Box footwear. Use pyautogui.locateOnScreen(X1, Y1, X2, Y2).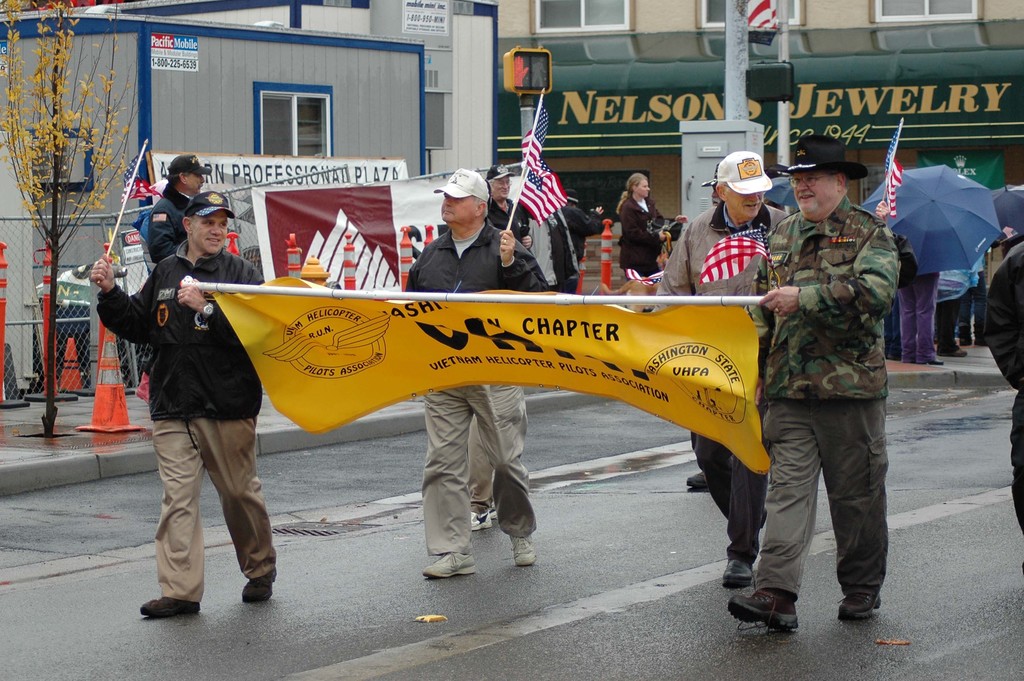
pyautogui.locateOnScreen(729, 590, 801, 630).
